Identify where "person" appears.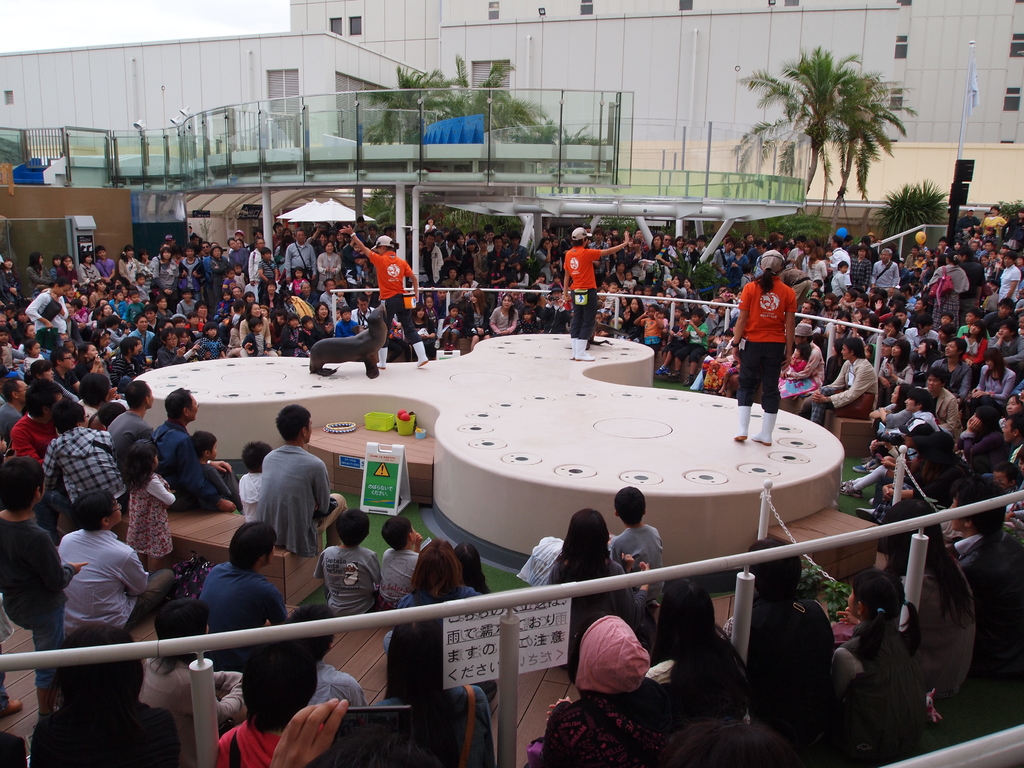
Appears at box=[442, 270, 463, 291].
